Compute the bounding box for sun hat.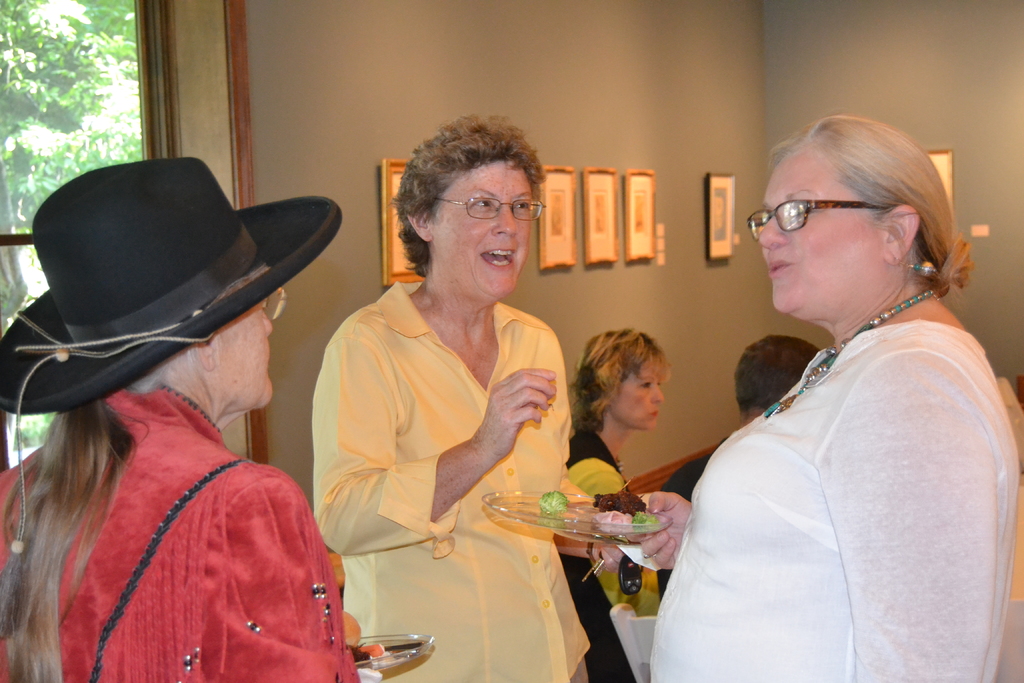
<bbox>3, 158, 344, 558</bbox>.
